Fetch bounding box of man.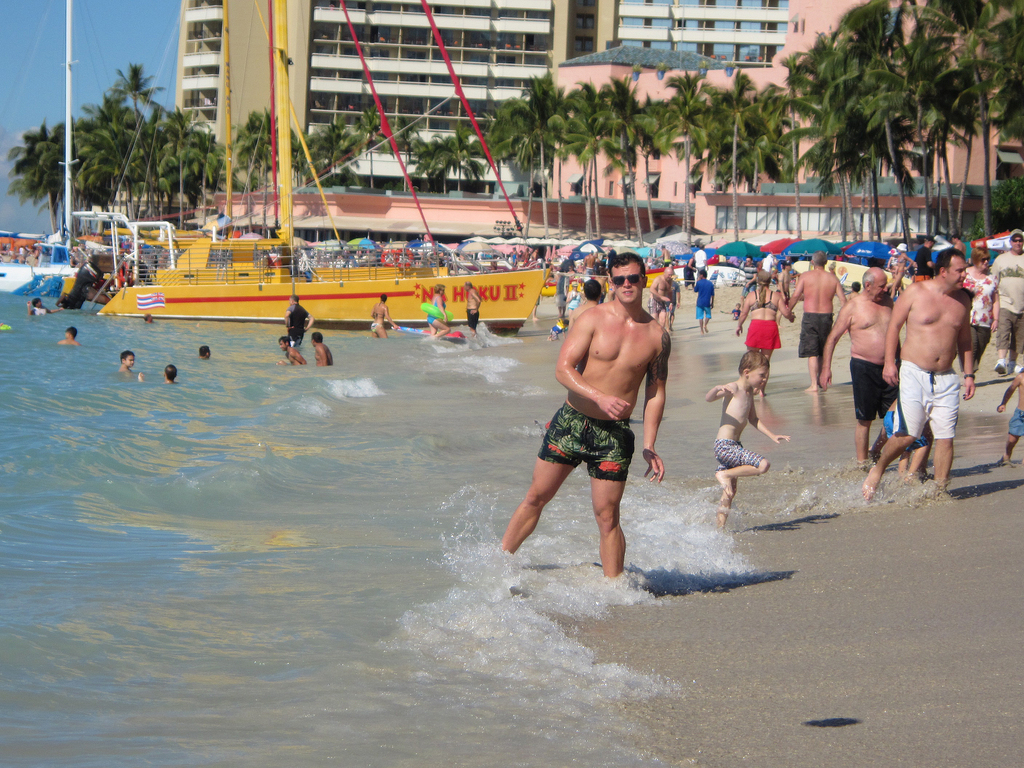
Bbox: region(785, 252, 847, 390).
